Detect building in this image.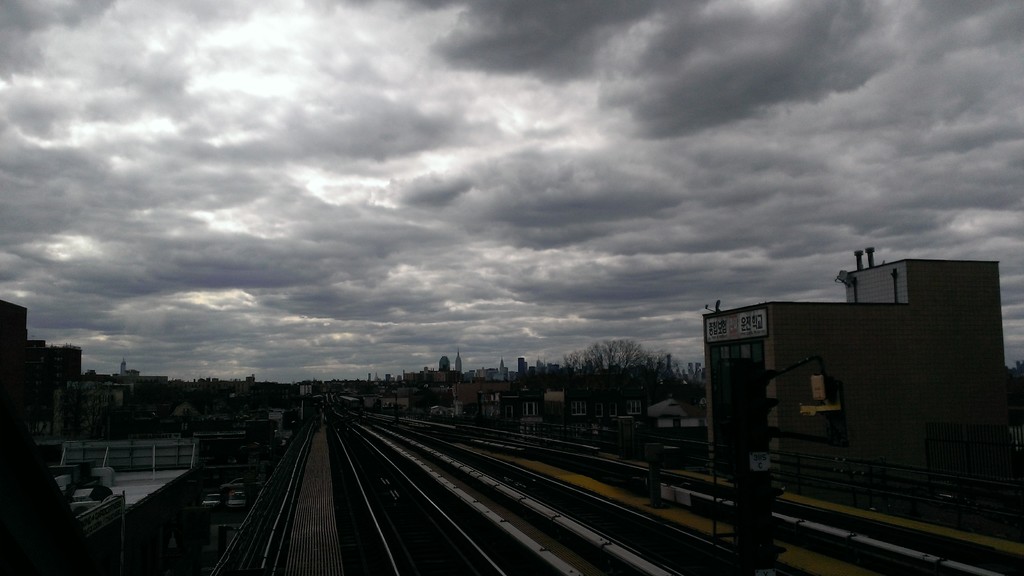
Detection: bbox=(698, 253, 1004, 482).
